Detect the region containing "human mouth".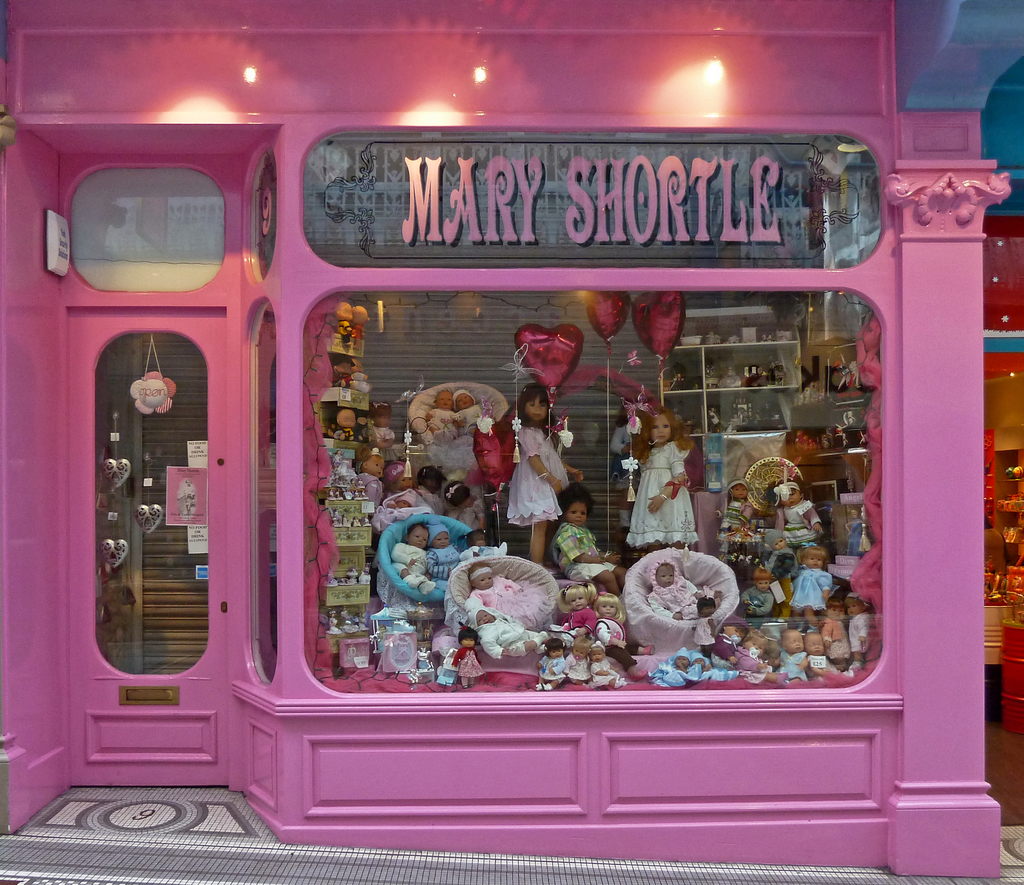
l=573, t=517, r=585, b=524.
